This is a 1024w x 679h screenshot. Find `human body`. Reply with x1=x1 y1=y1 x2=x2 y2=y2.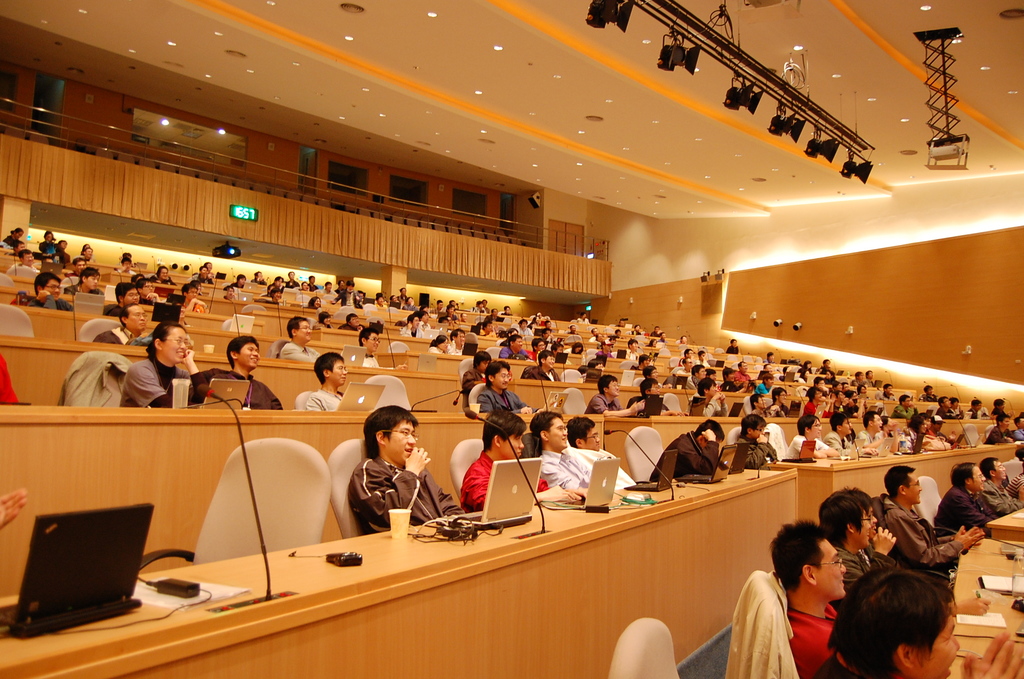
x1=231 y1=274 x2=244 y2=290.
